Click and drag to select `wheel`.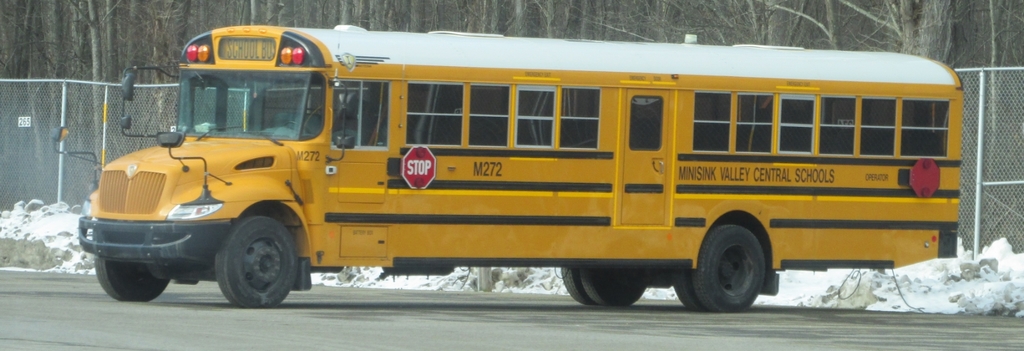
Selection: region(557, 264, 591, 305).
